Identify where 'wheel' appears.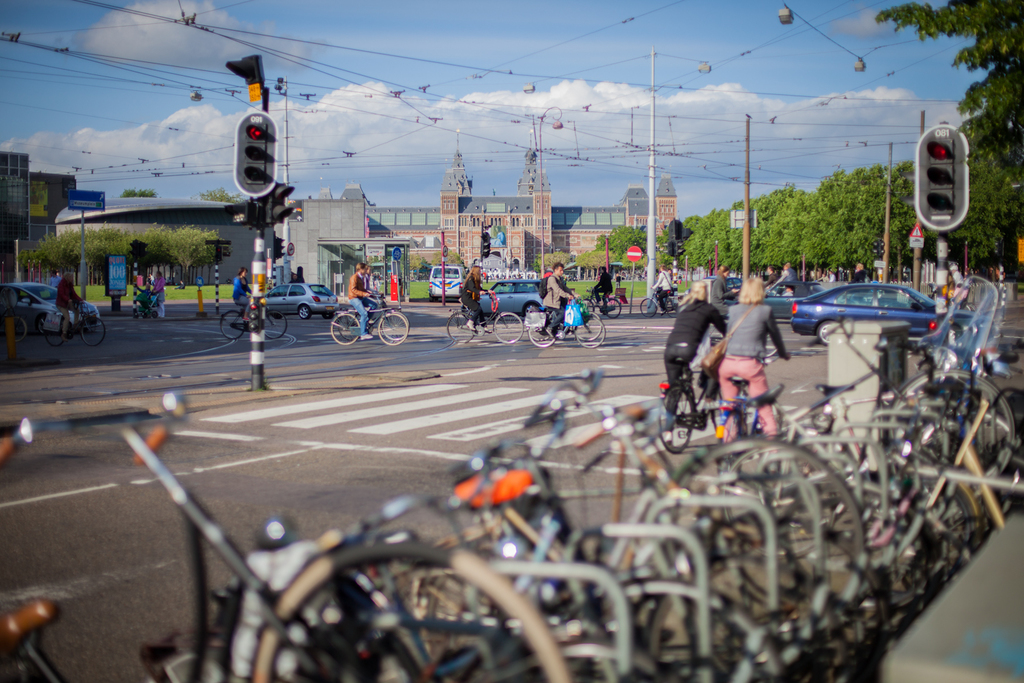
Appears at 80/317/103/348.
